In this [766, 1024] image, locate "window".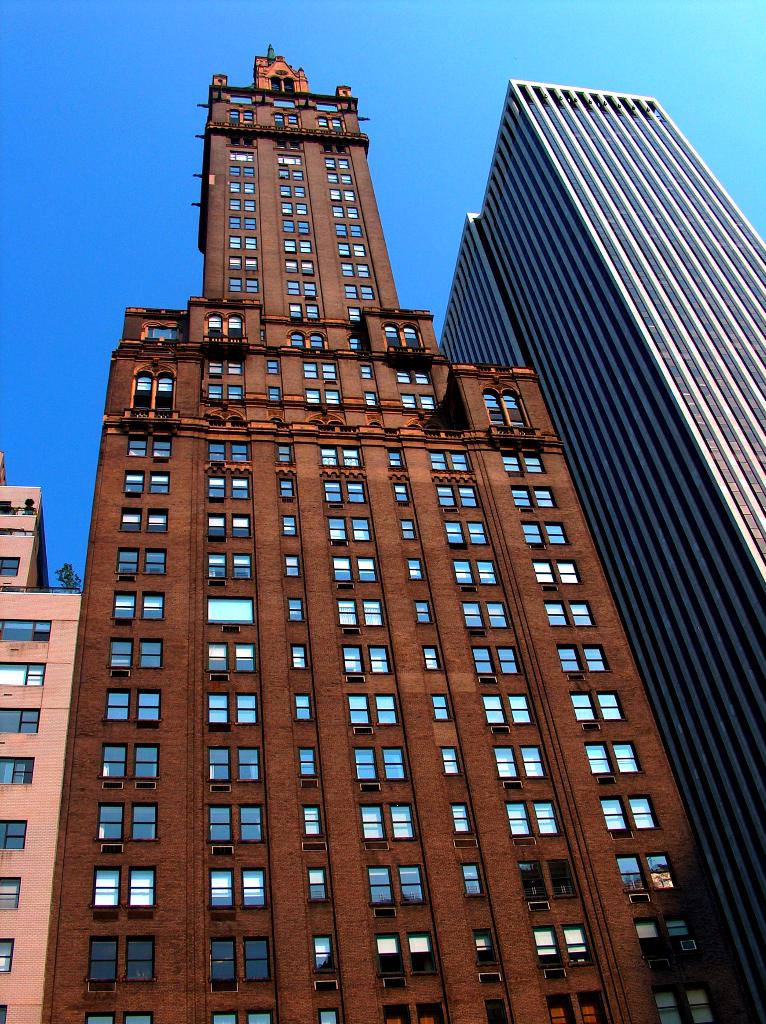
Bounding box: 337 596 379 626.
